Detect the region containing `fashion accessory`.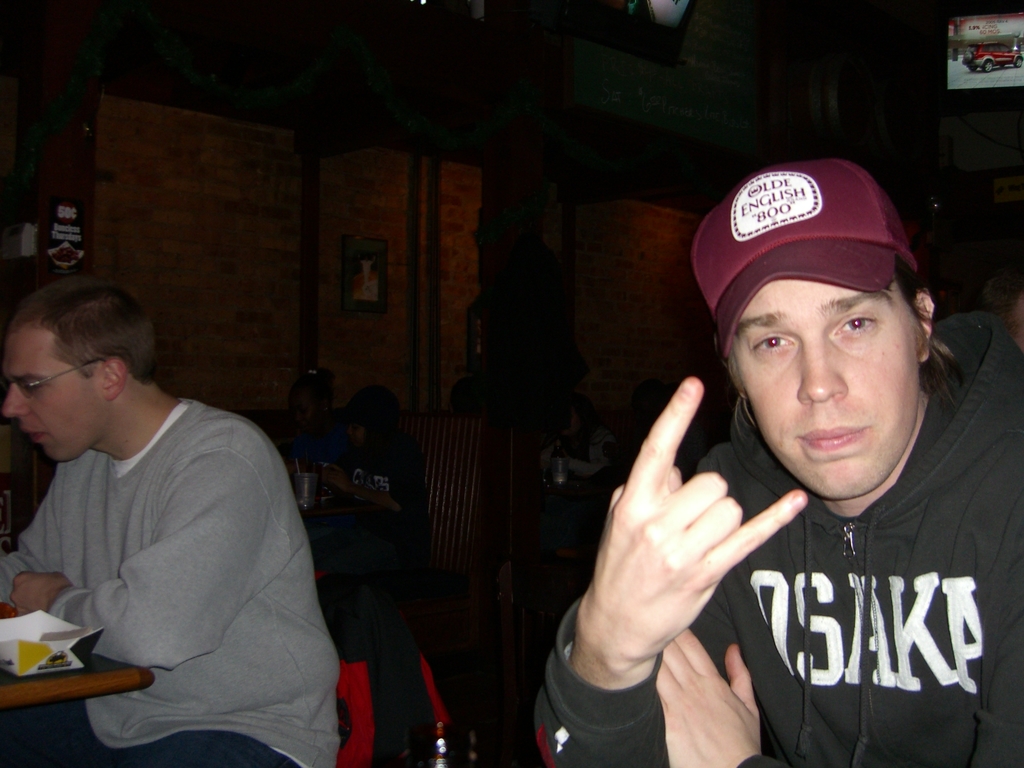
[left=693, top=163, right=924, bottom=356].
